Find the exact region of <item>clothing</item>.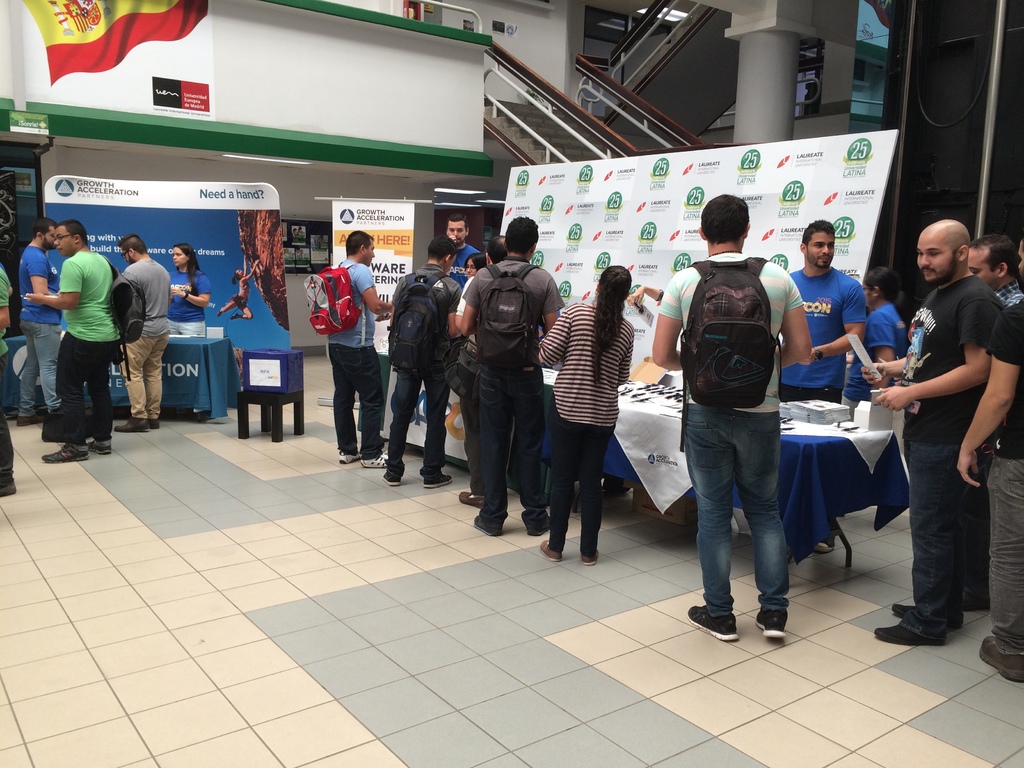
Exact region: 0:259:15:474.
